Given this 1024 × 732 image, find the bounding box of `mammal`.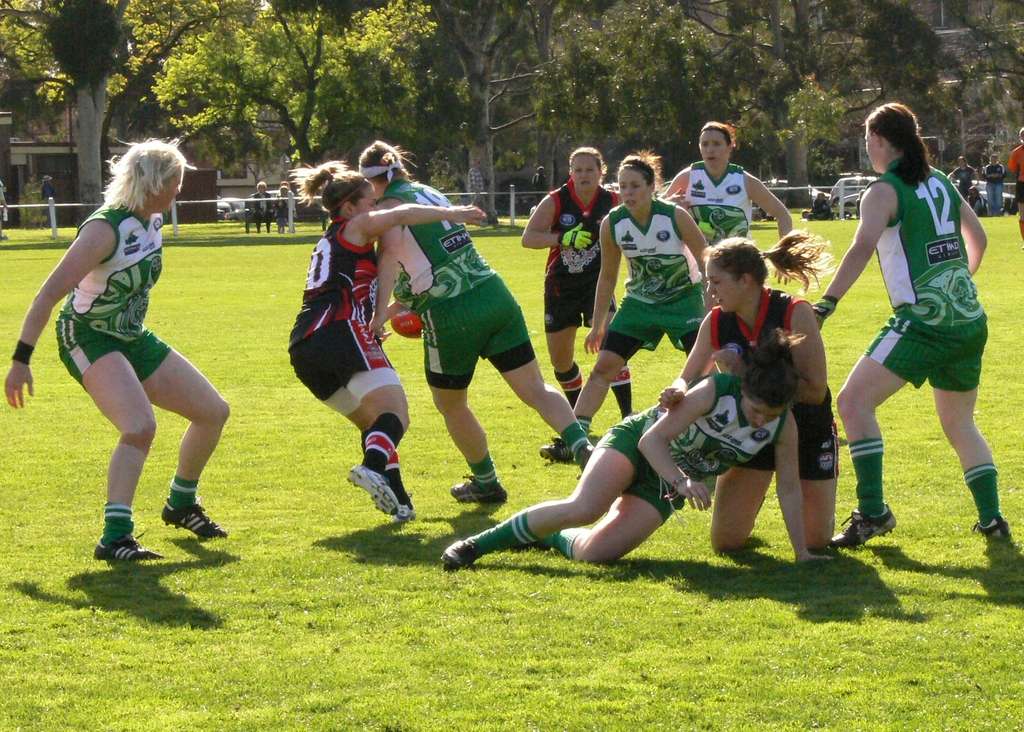
[810, 187, 836, 218].
